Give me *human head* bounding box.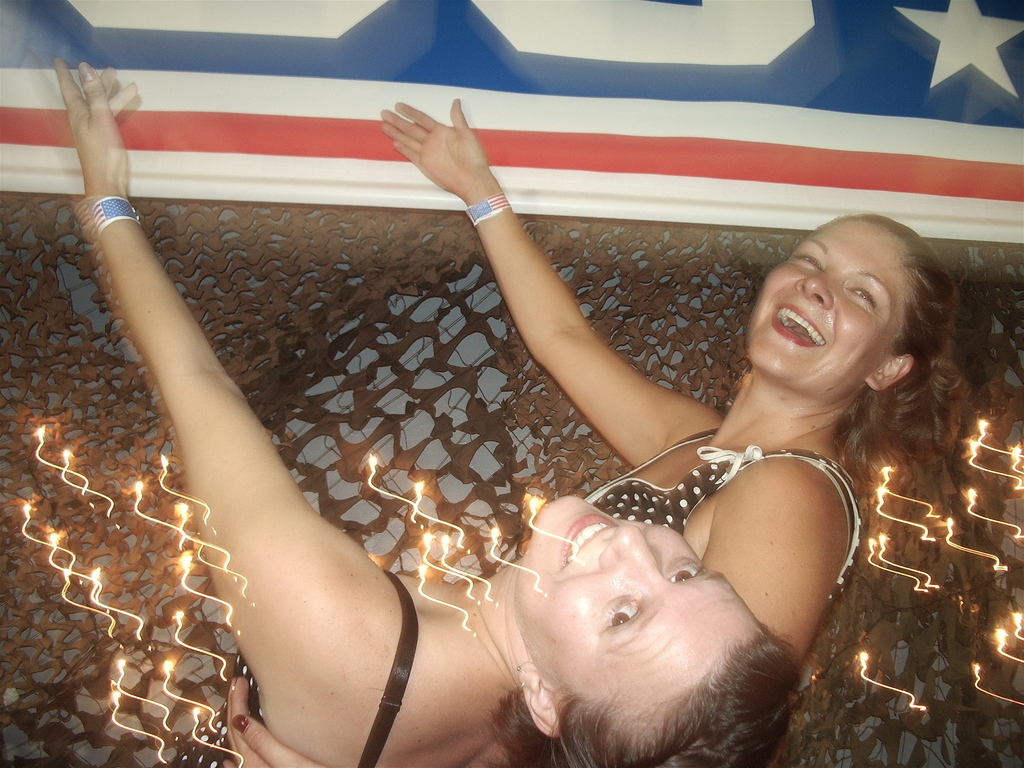
left=517, top=492, right=779, bottom=767.
